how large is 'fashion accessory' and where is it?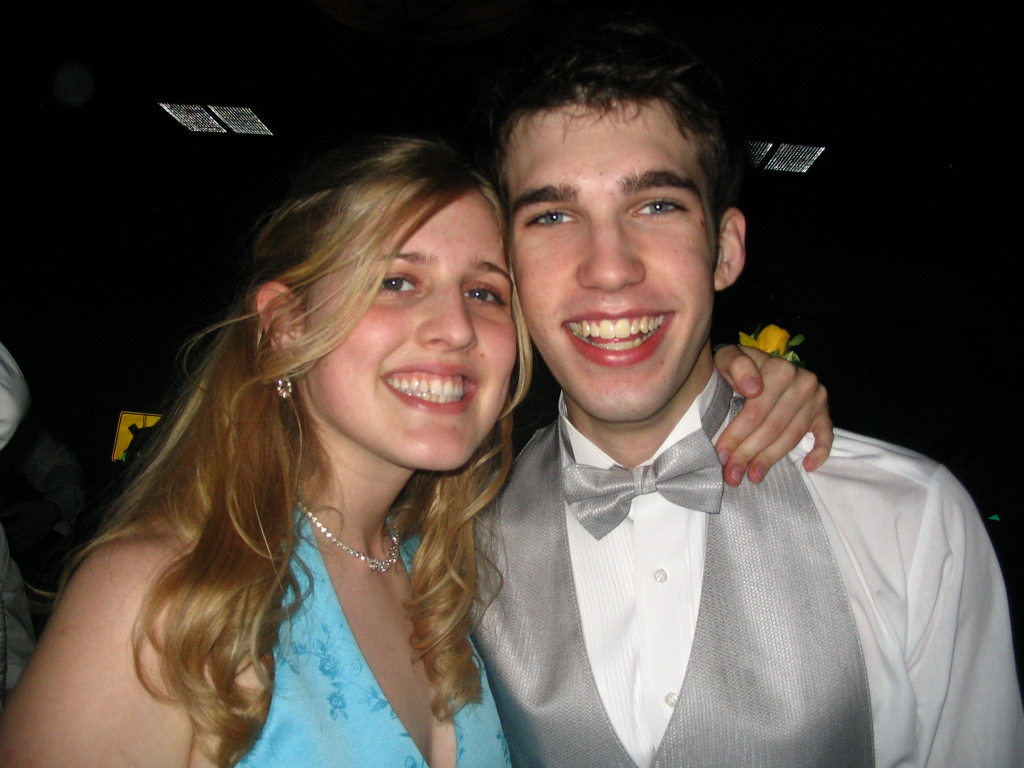
Bounding box: crop(554, 391, 738, 544).
